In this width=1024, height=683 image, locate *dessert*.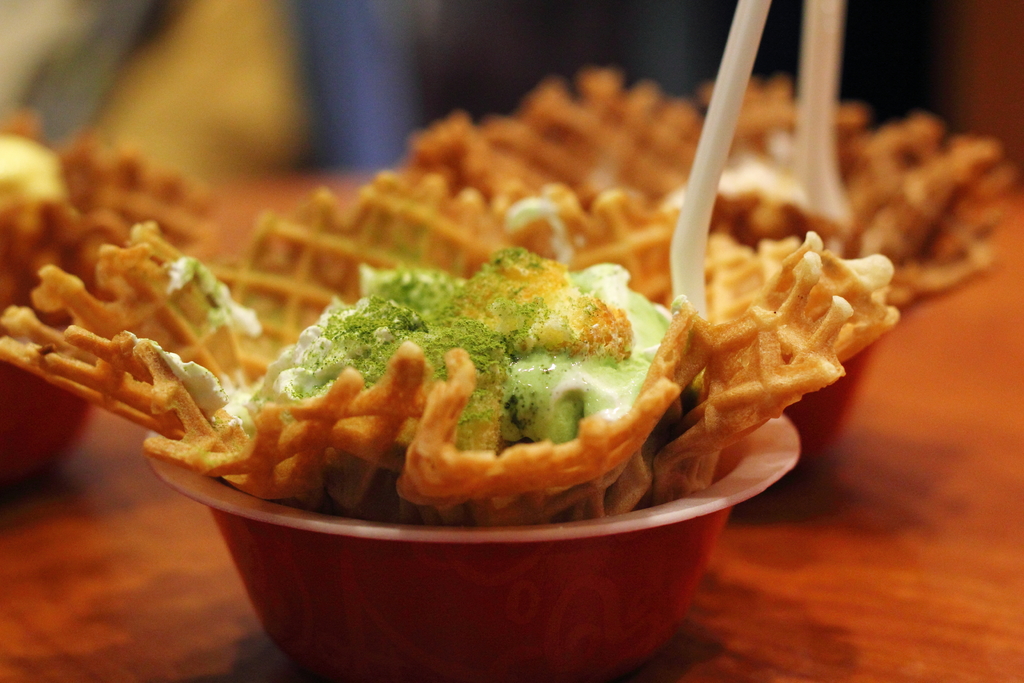
Bounding box: x1=3 y1=111 x2=215 y2=319.
